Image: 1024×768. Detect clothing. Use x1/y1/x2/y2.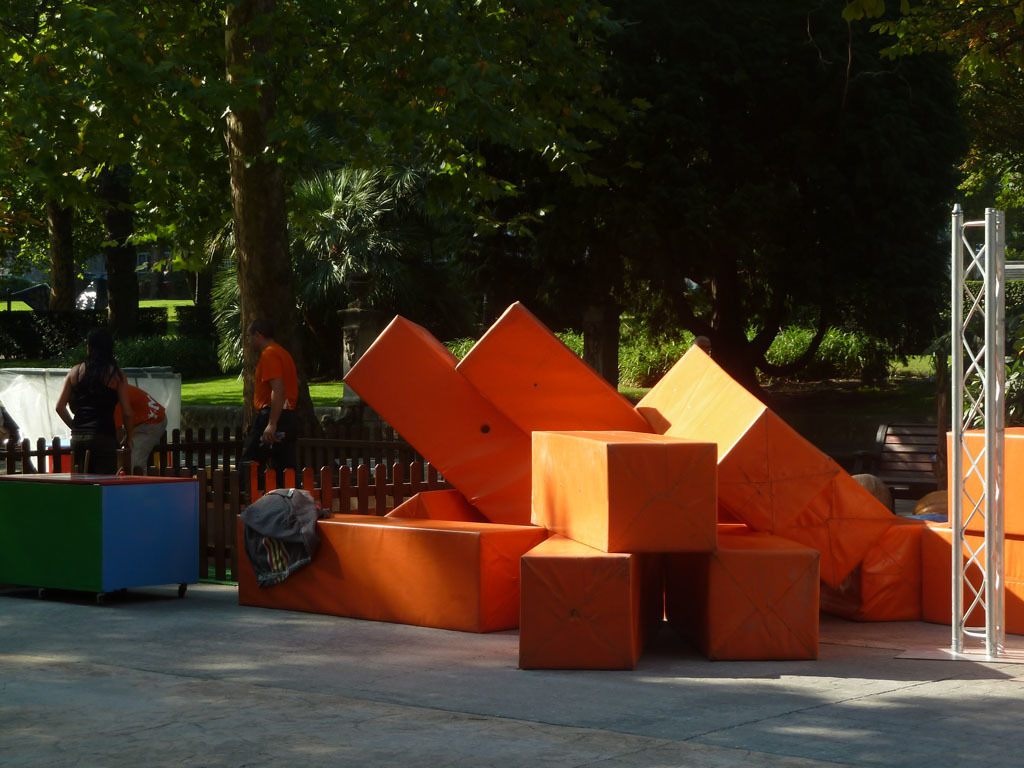
113/387/170/474.
